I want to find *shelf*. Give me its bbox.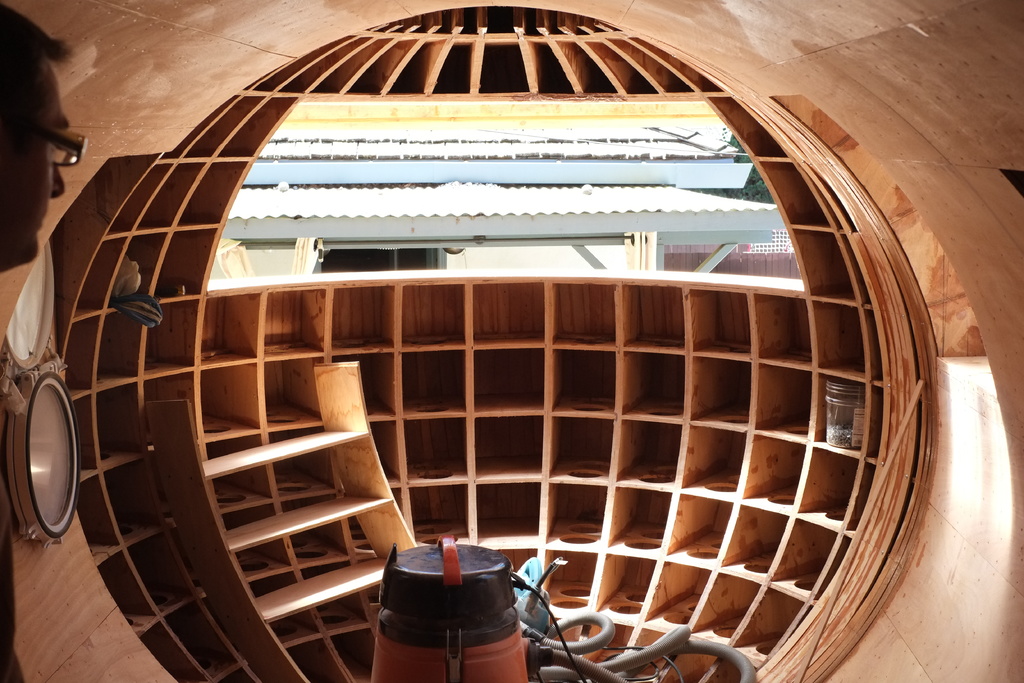
200/667/259/682.
